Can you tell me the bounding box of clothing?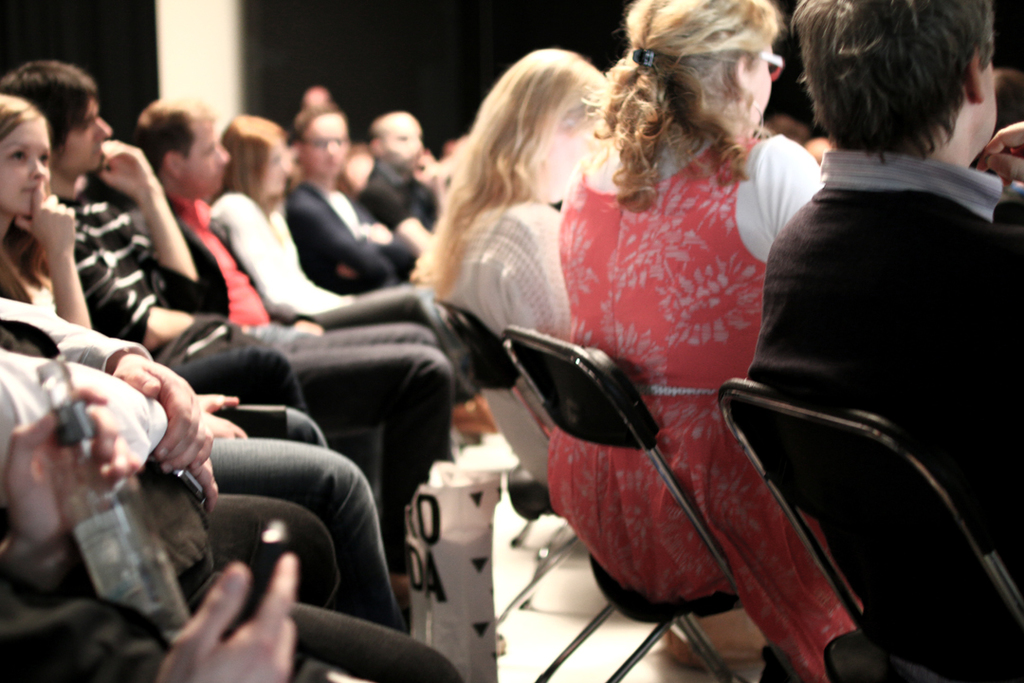
region(547, 133, 852, 682).
